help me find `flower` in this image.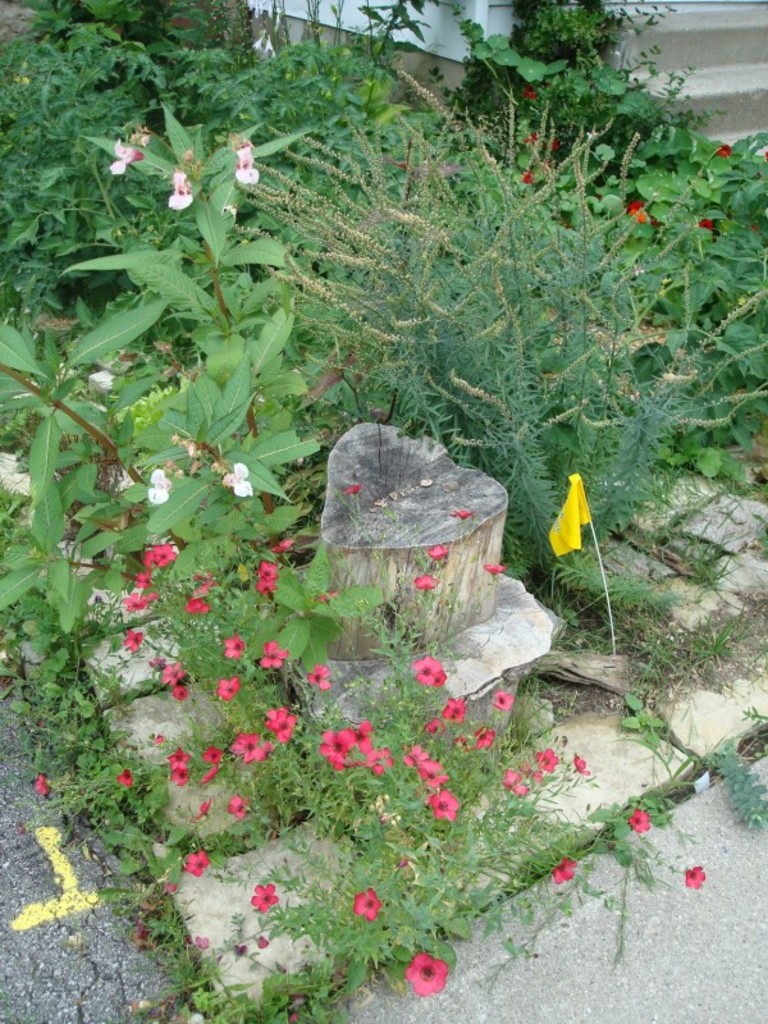
Found it: <region>630, 805, 650, 836</region>.
